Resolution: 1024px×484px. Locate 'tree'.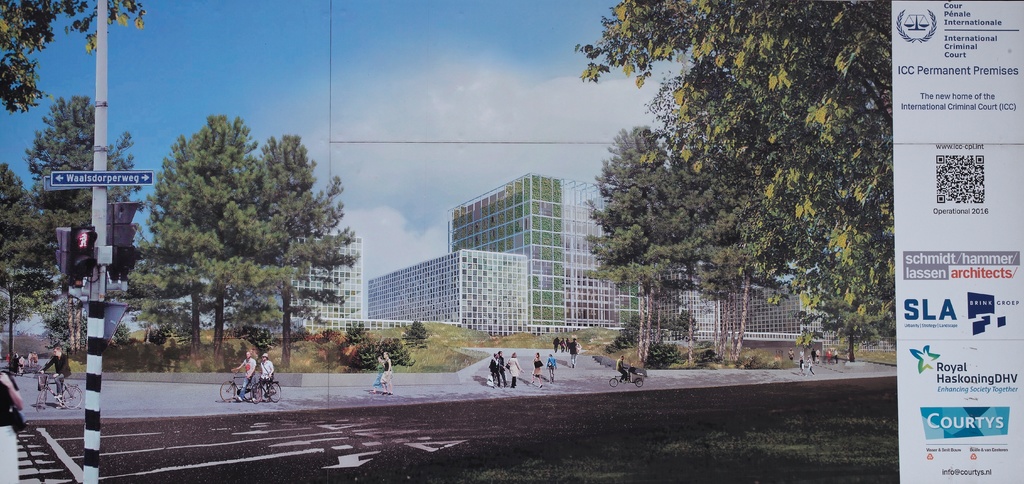
577,0,897,345.
